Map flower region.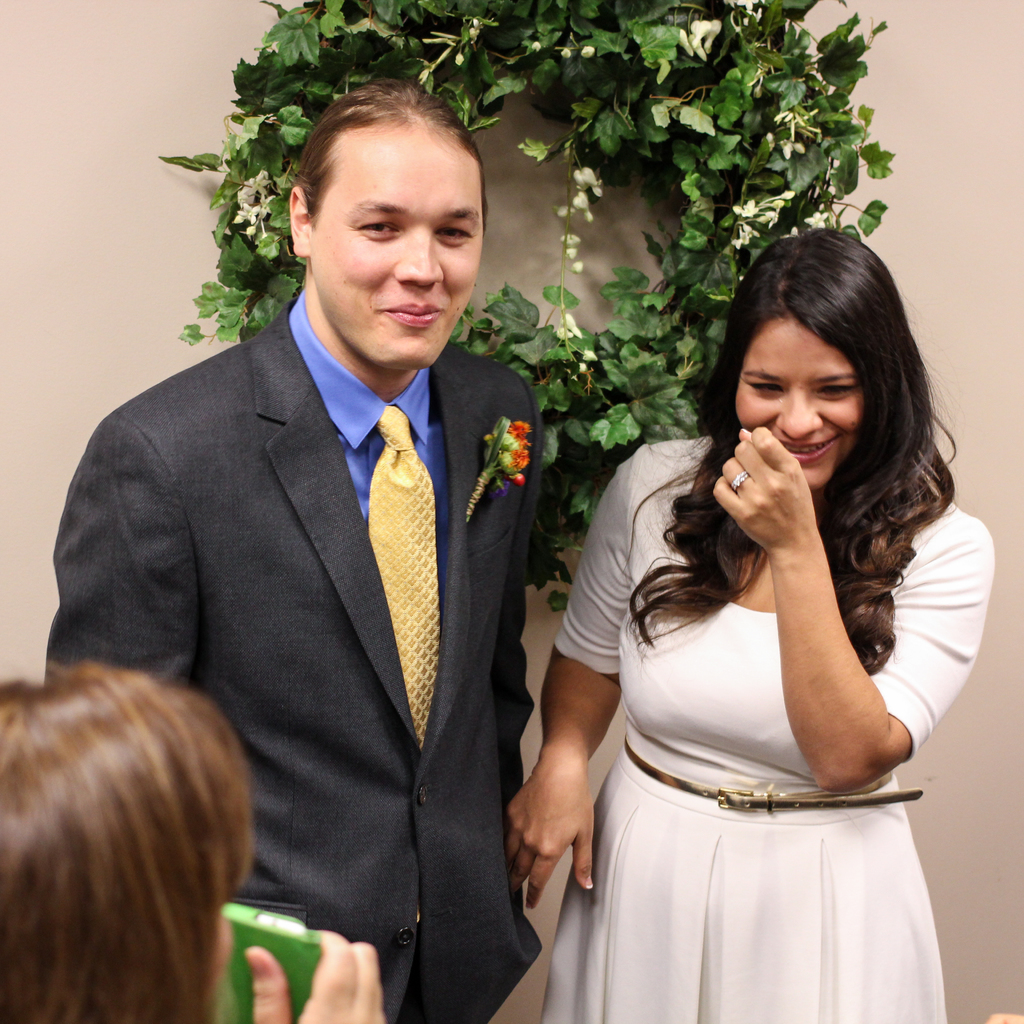
Mapped to detection(675, 18, 725, 65).
